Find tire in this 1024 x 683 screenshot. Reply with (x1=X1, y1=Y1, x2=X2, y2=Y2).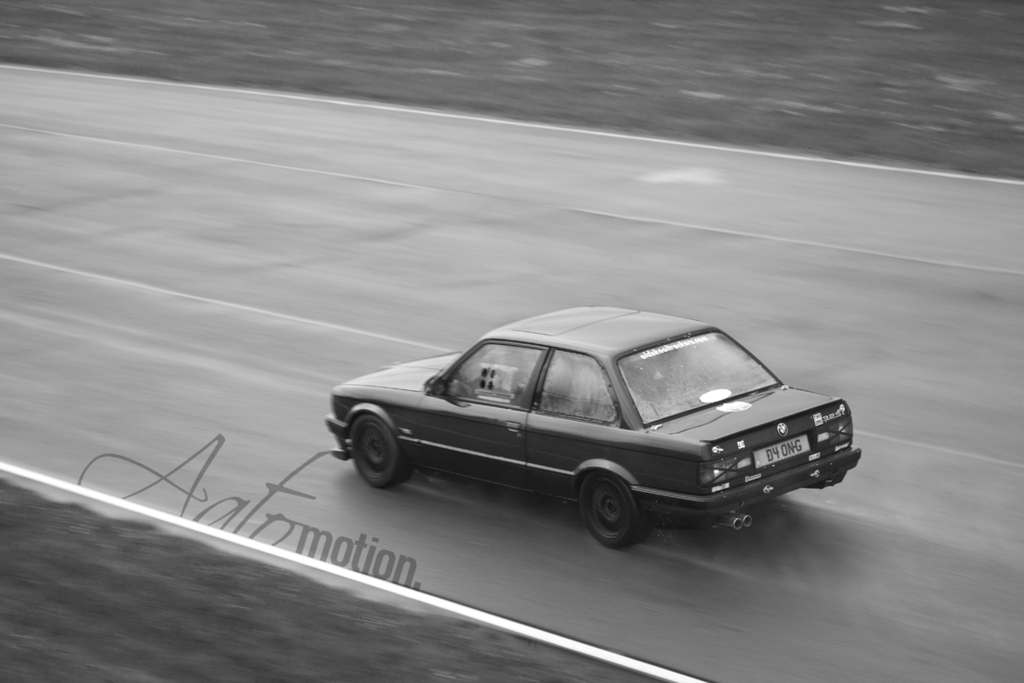
(x1=578, y1=470, x2=643, y2=542).
